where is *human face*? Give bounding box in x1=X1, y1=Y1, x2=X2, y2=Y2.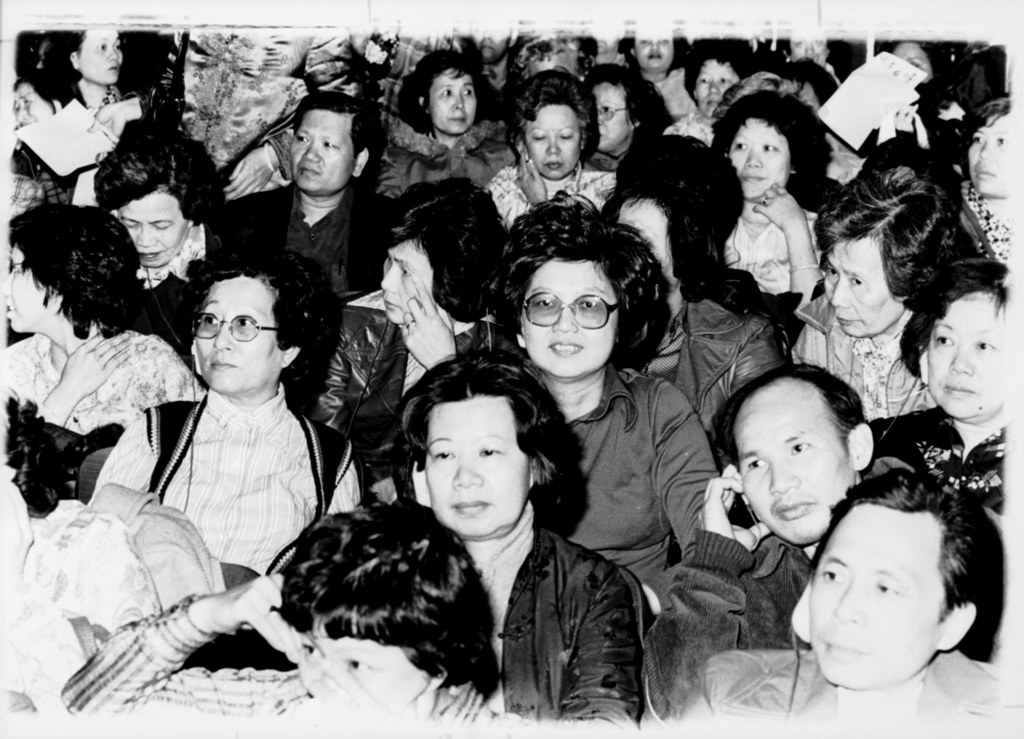
x1=897, y1=44, x2=934, y2=83.
